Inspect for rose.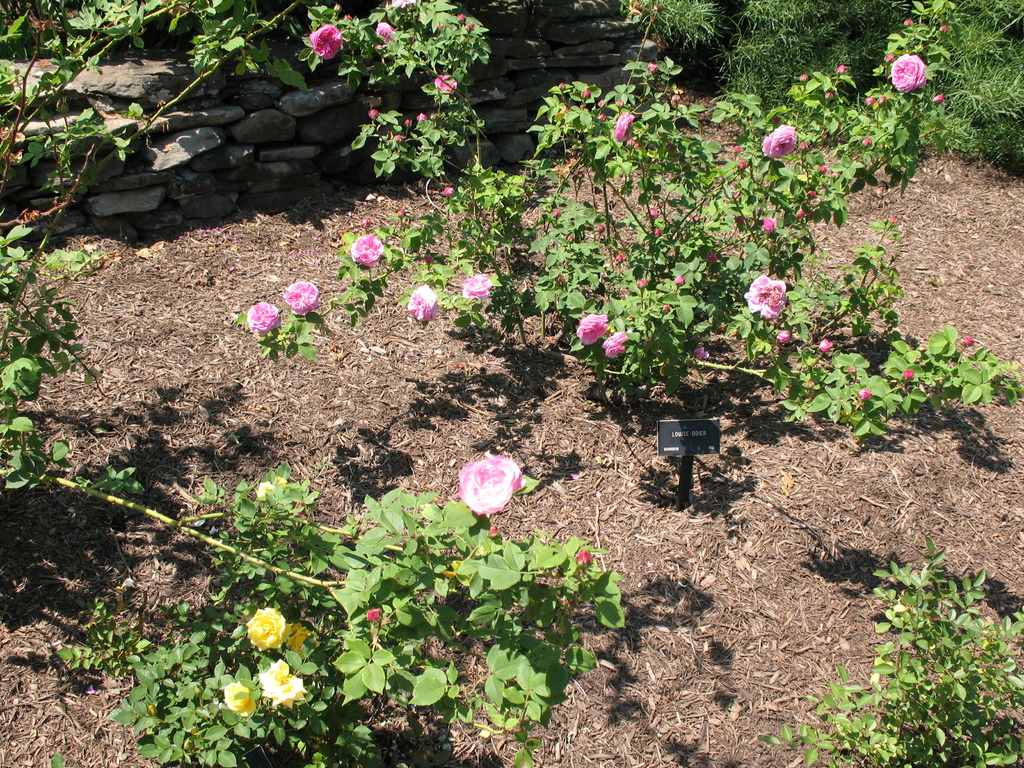
Inspection: locate(281, 279, 322, 316).
